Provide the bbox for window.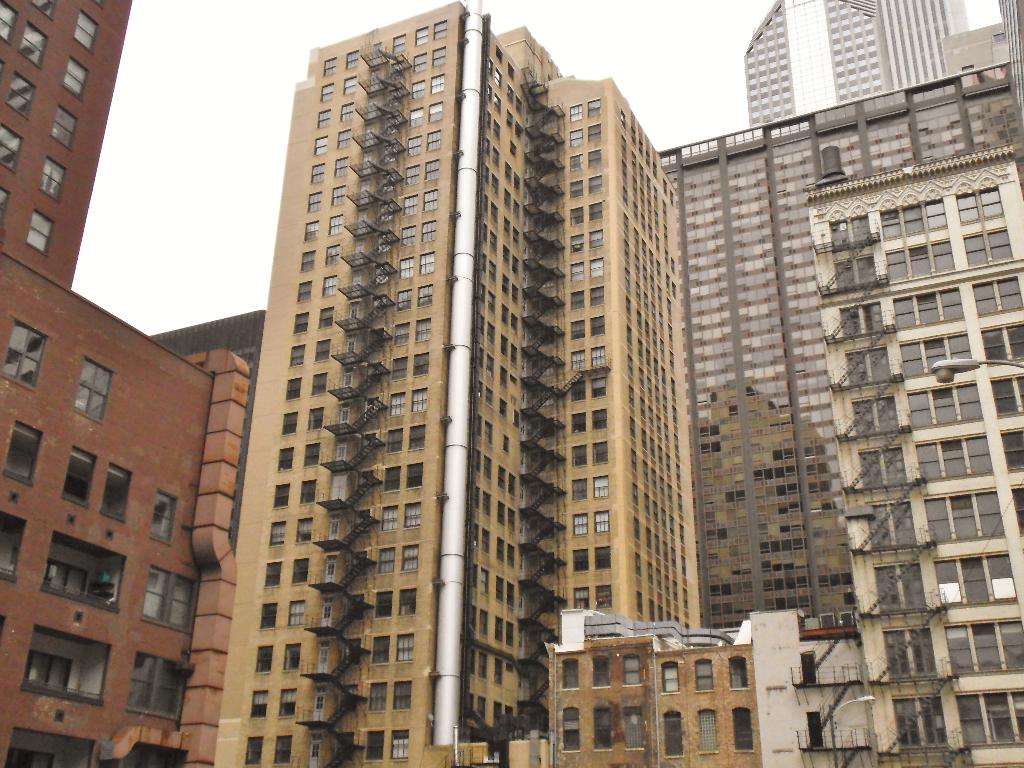
{"left": 491, "top": 207, "right": 499, "bottom": 228}.
